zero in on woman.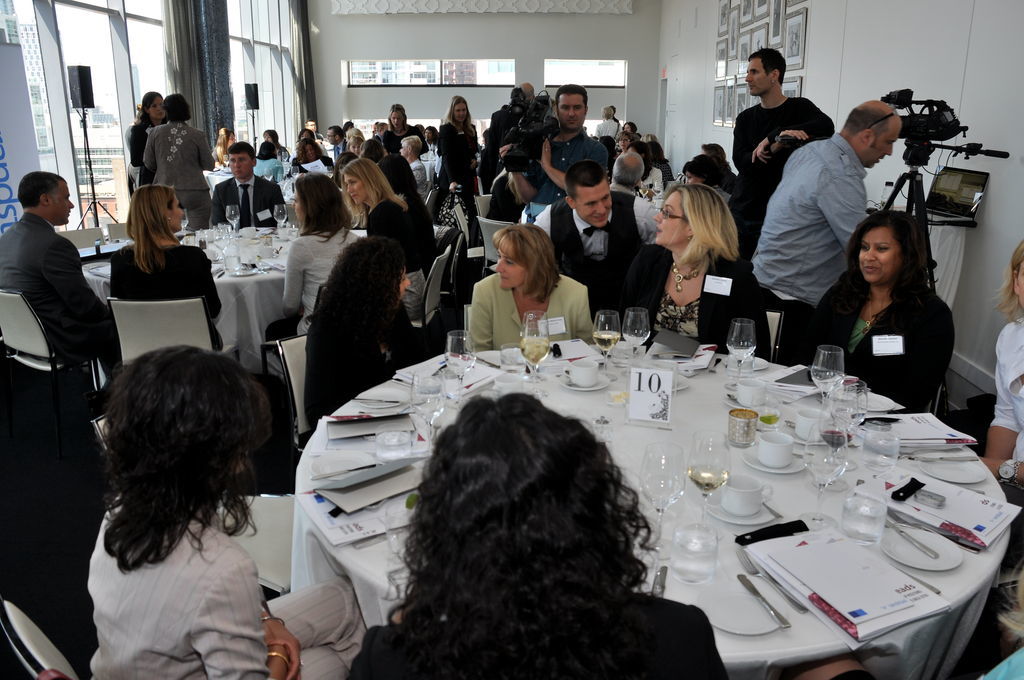
Zeroed in: (left=125, top=86, right=165, bottom=188).
